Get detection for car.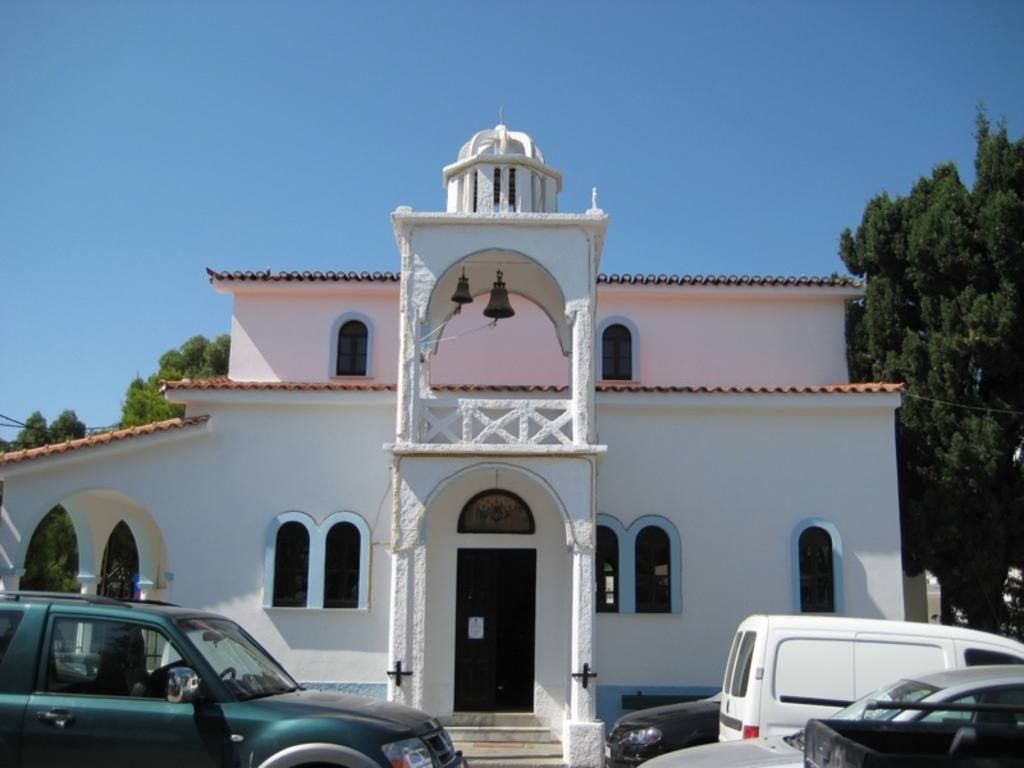
Detection: detection(599, 695, 722, 767).
